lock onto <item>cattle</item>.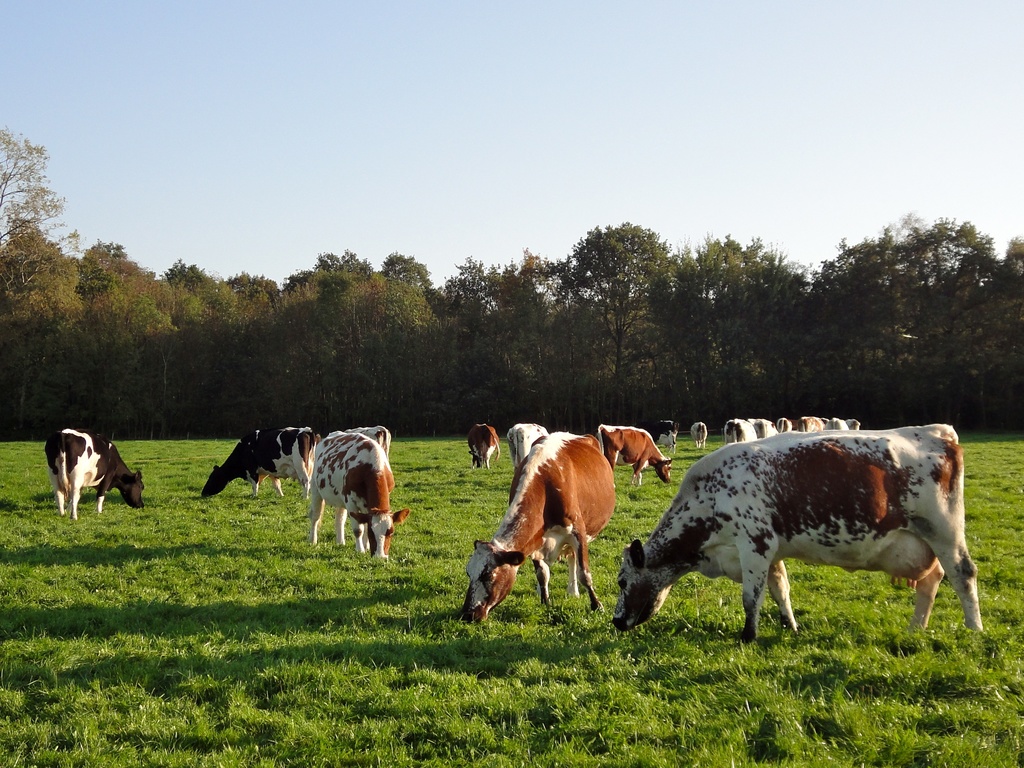
Locked: [x1=774, y1=415, x2=792, y2=440].
